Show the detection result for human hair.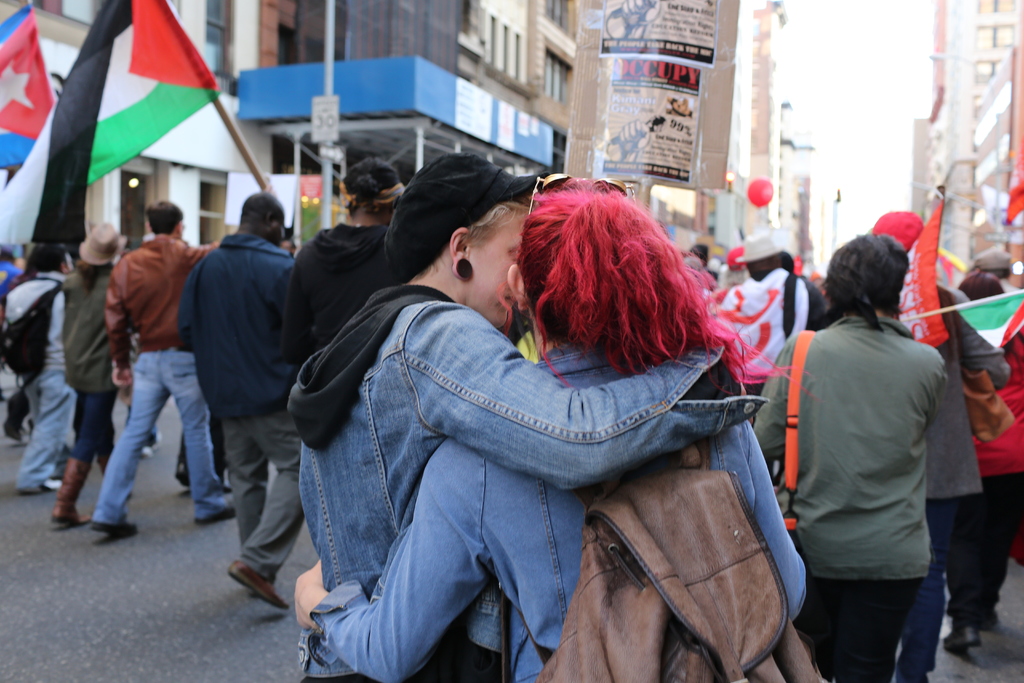
rect(241, 197, 296, 251).
